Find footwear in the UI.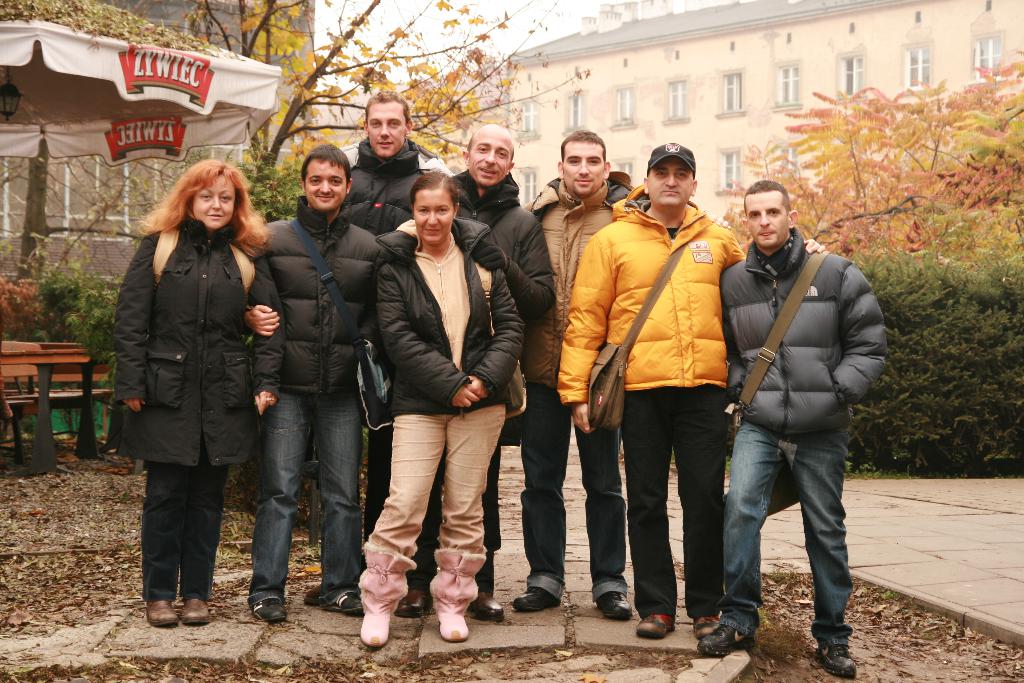
UI element at <bbox>431, 542, 487, 639</bbox>.
